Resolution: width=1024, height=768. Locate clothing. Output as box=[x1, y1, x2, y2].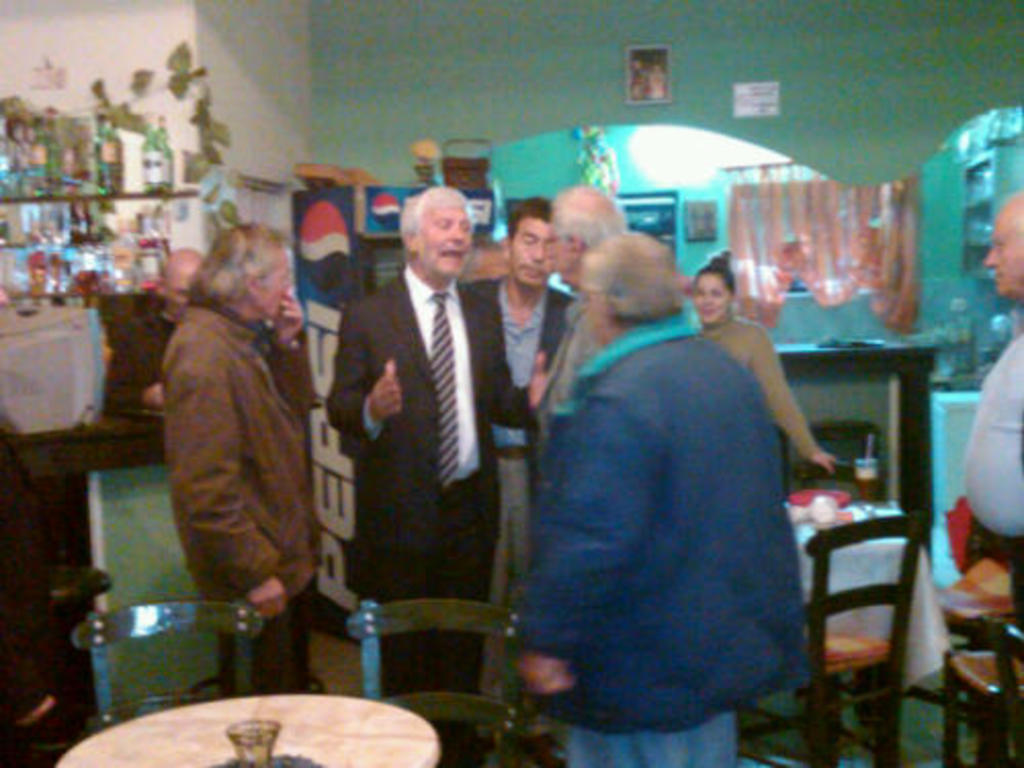
box=[520, 248, 821, 766].
